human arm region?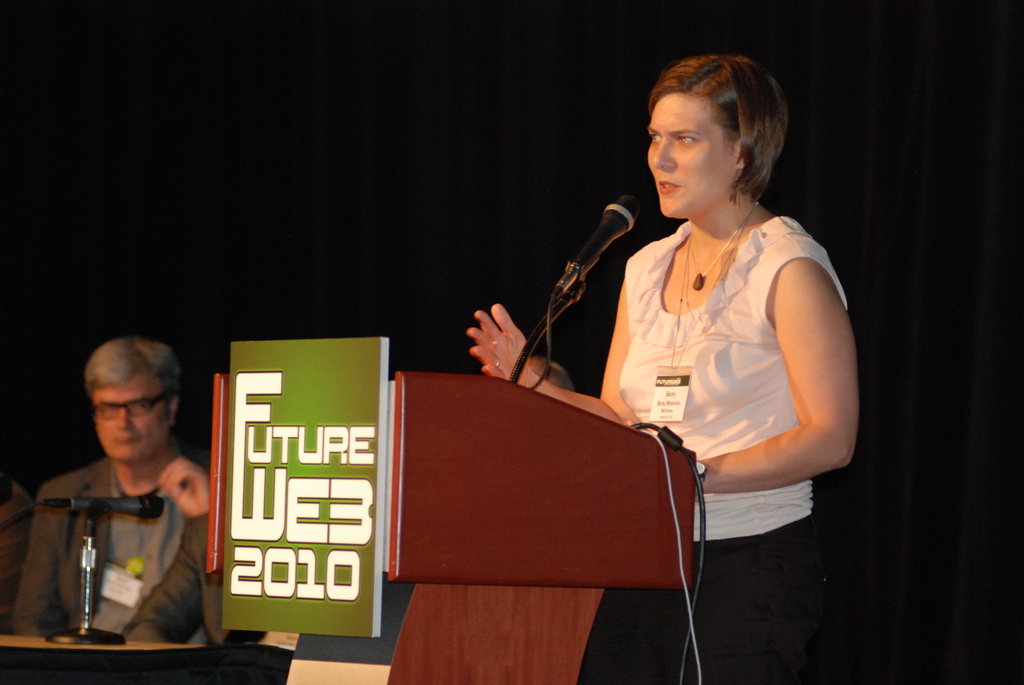
region(461, 271, 639, 430)
